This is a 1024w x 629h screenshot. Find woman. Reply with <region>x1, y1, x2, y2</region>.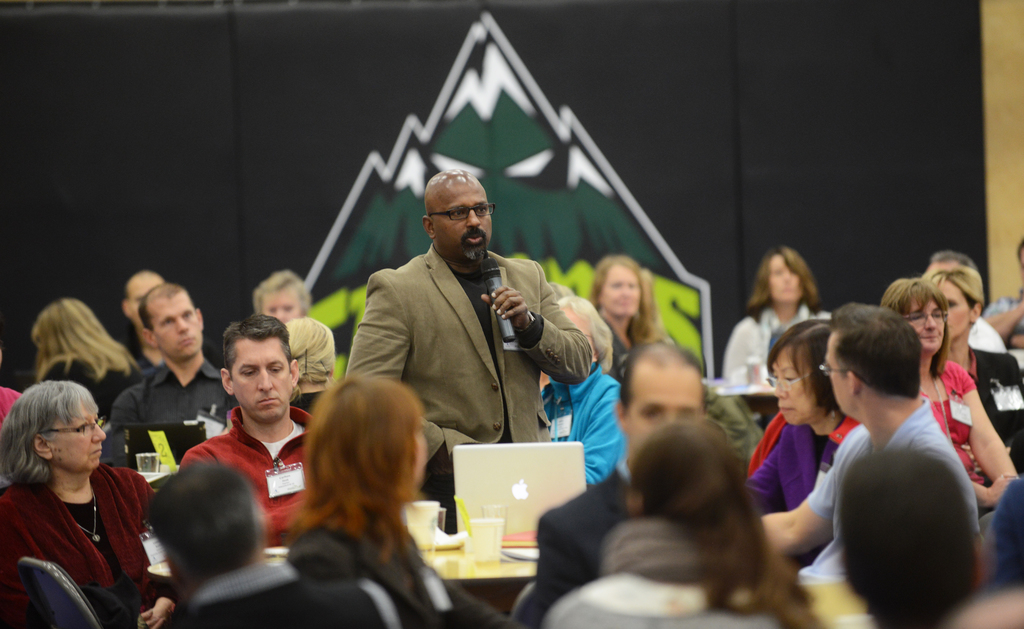
<region>243, 266, 305, 322</region>.
